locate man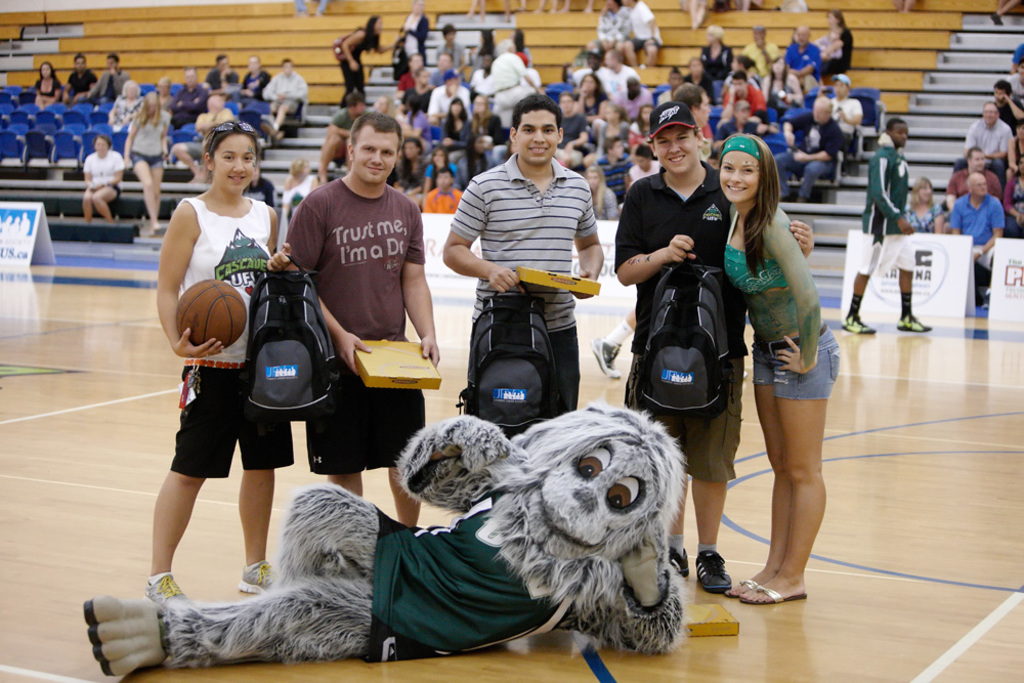
locate(826, 70, 866, 158)
